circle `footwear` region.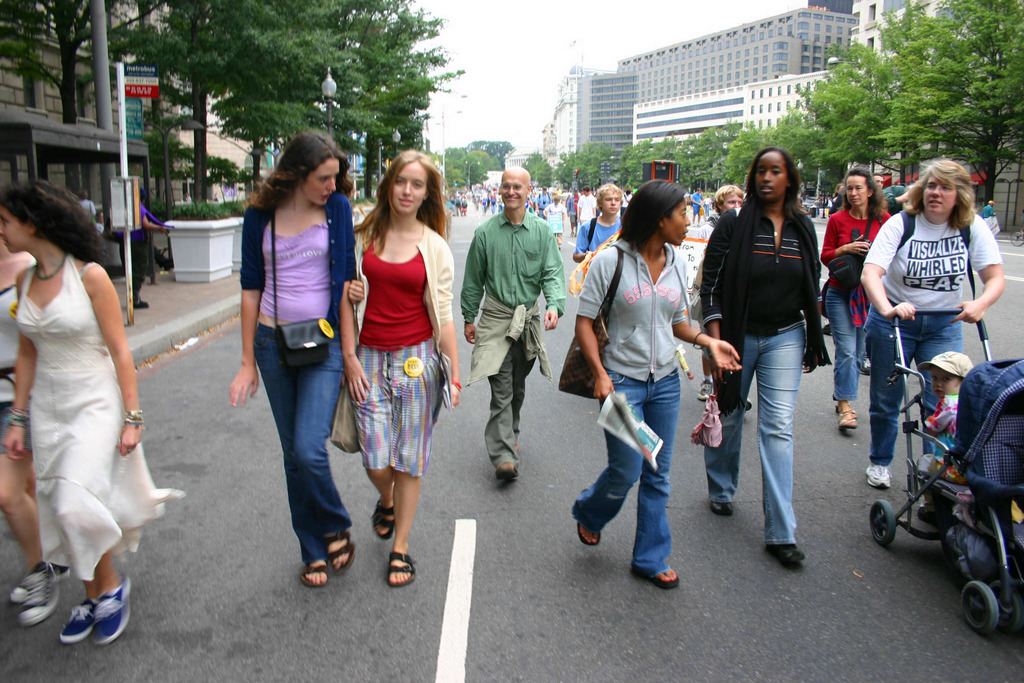
Region: select_region(632, 573, 680, 589).
